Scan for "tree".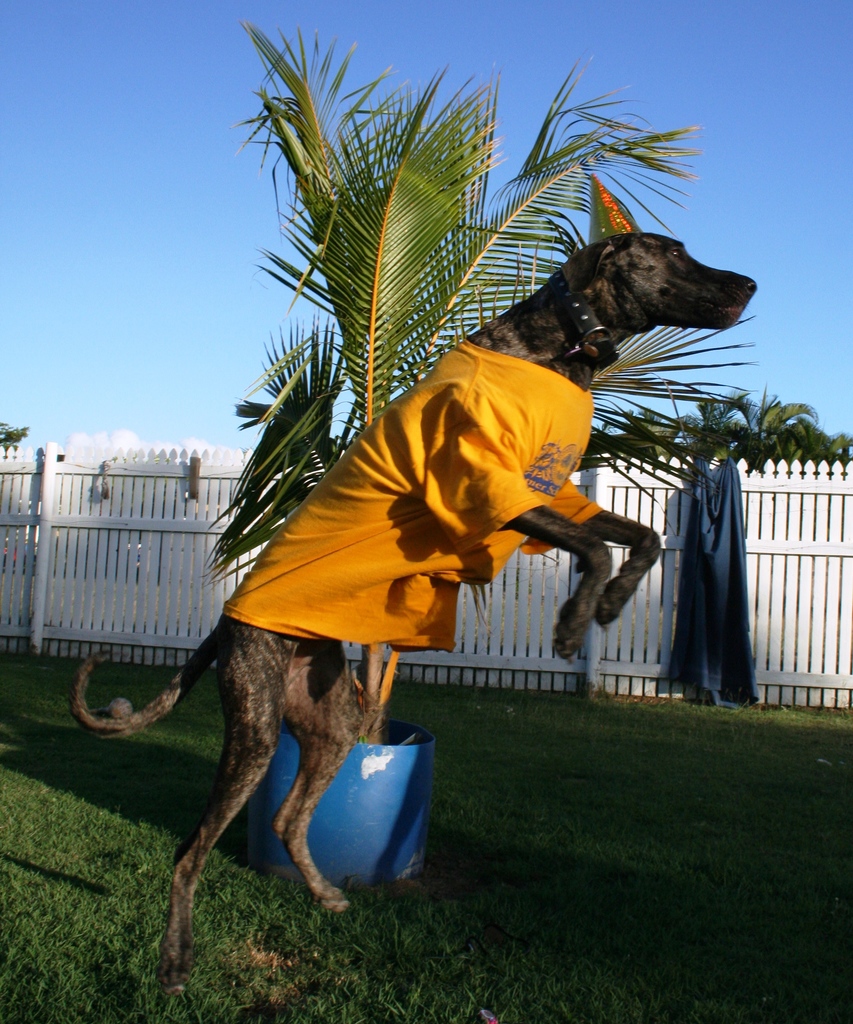
Scan result: [x1=169, y1=45, x2=728, y2=486].
